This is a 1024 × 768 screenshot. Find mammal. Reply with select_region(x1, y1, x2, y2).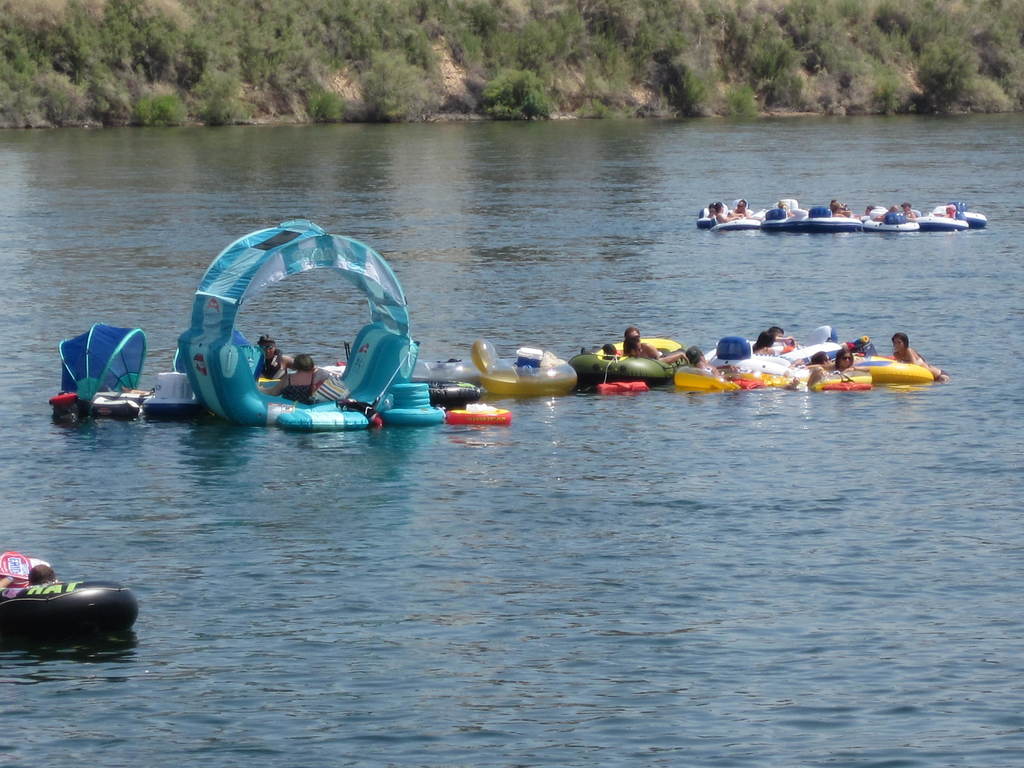
select_region(708, 202, 714, 216).
